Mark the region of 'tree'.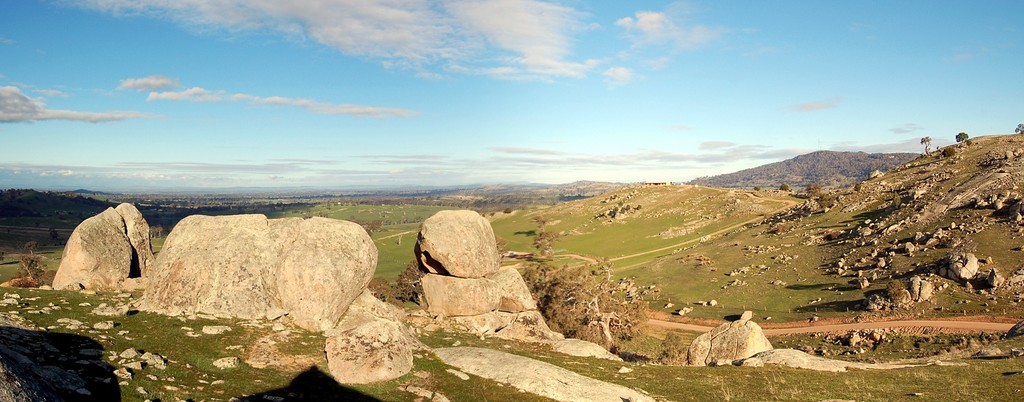
Region: [left=918, top=138, right=929, bottom=156].
